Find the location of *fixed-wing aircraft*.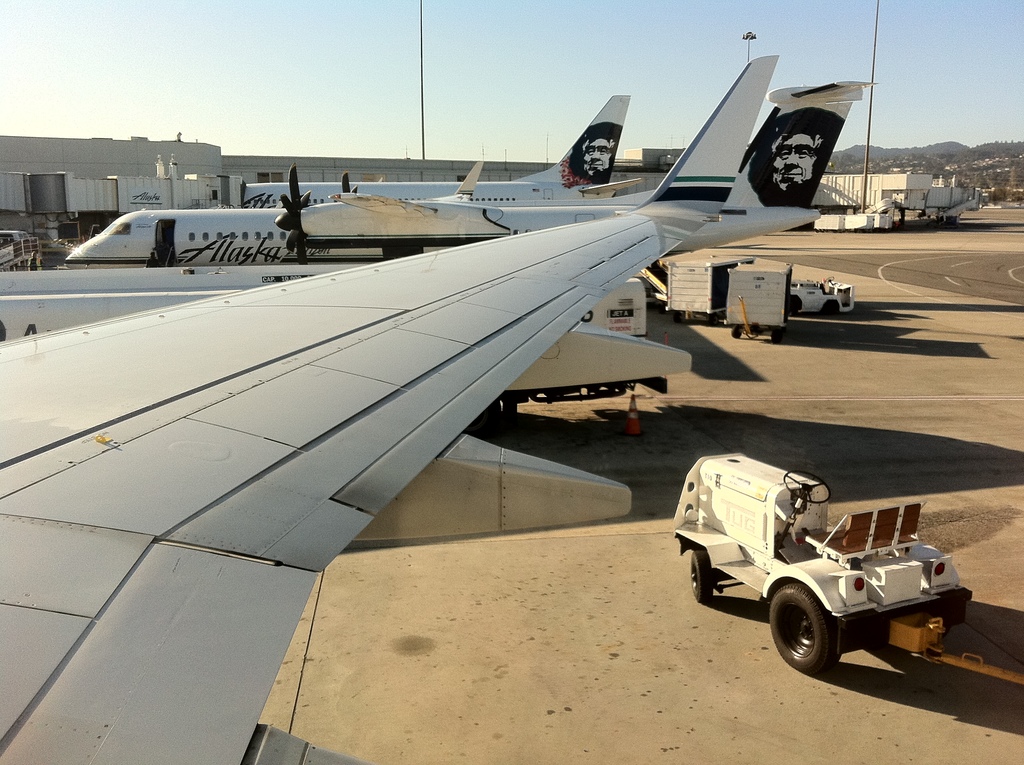
Location: {"left": 58, "top": 207, "right": 474, "bottom": 271}.
